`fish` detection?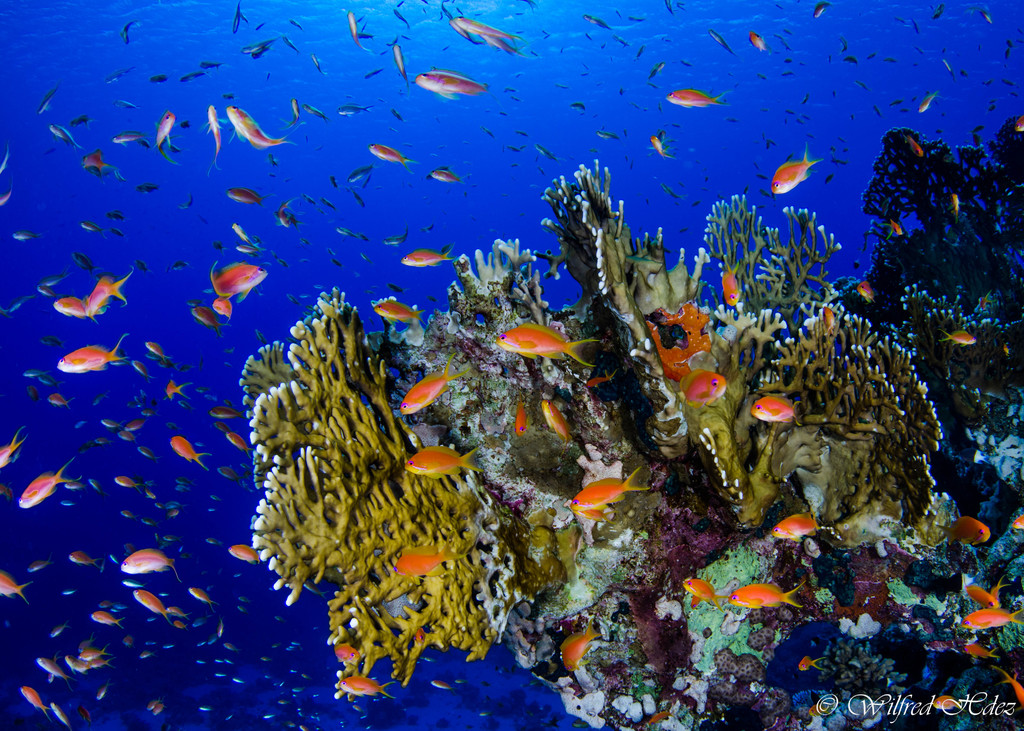
(223,106,292,147)
